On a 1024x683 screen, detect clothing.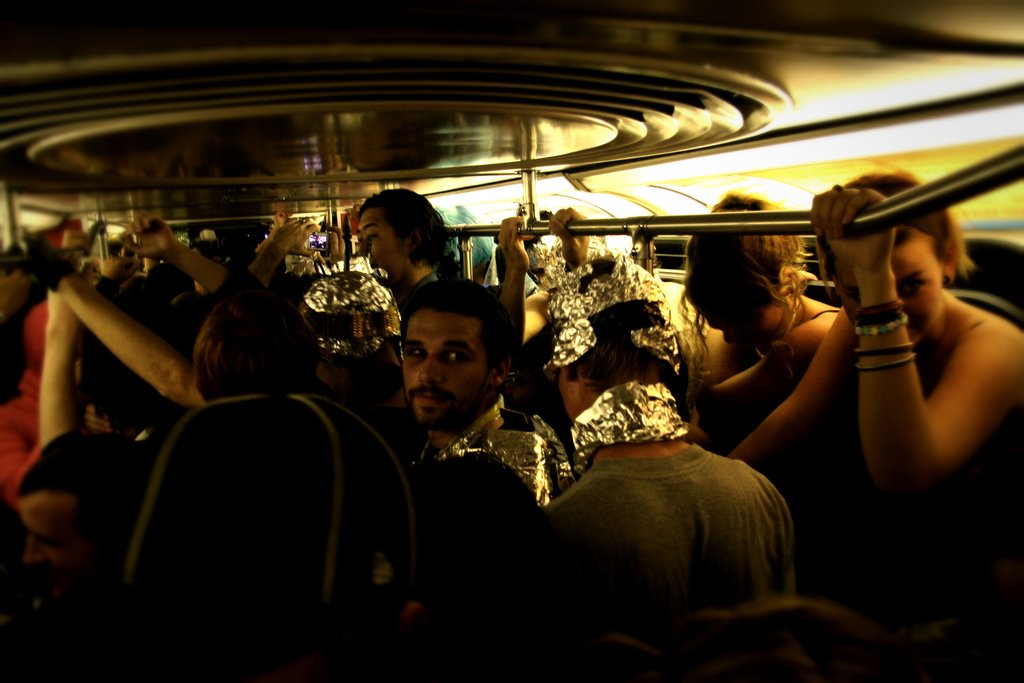
detection(534, 440, 786, 682).
